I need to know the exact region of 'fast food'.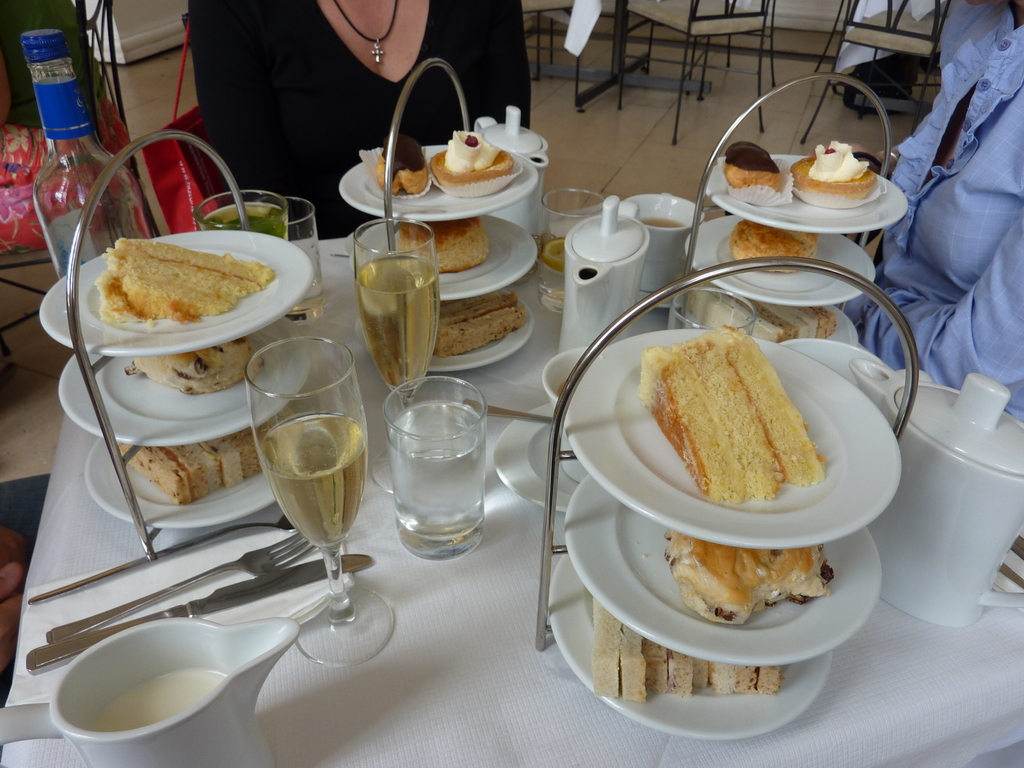
Region: (left=116, top=348, right=267, bottom=396).
